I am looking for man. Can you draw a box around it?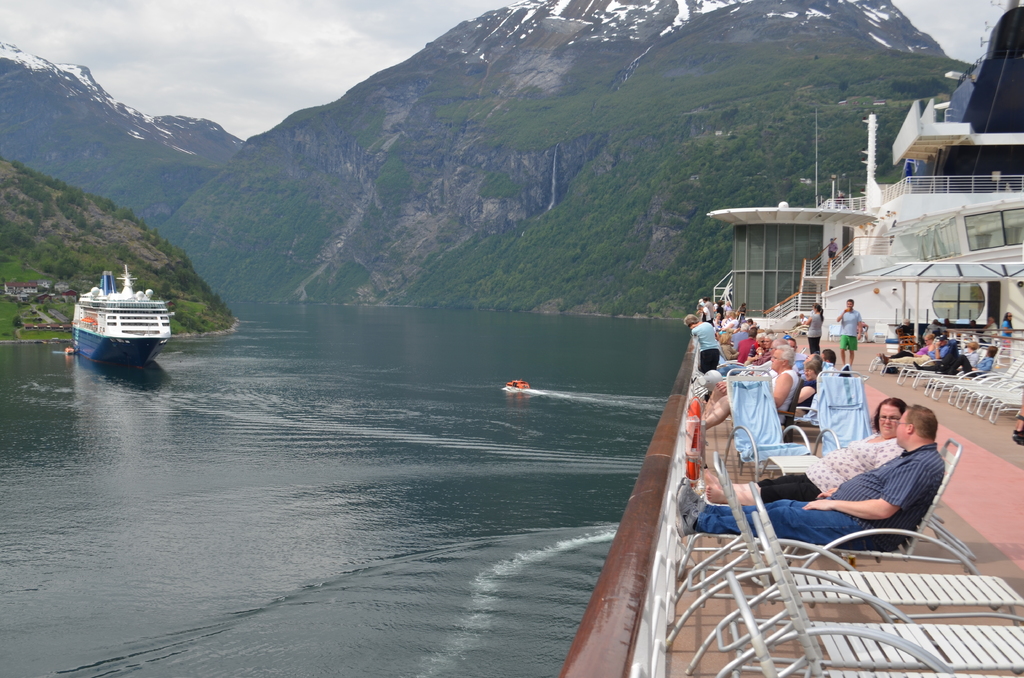
Sure, the bounding box is detection(705, 296, 717, 322).
